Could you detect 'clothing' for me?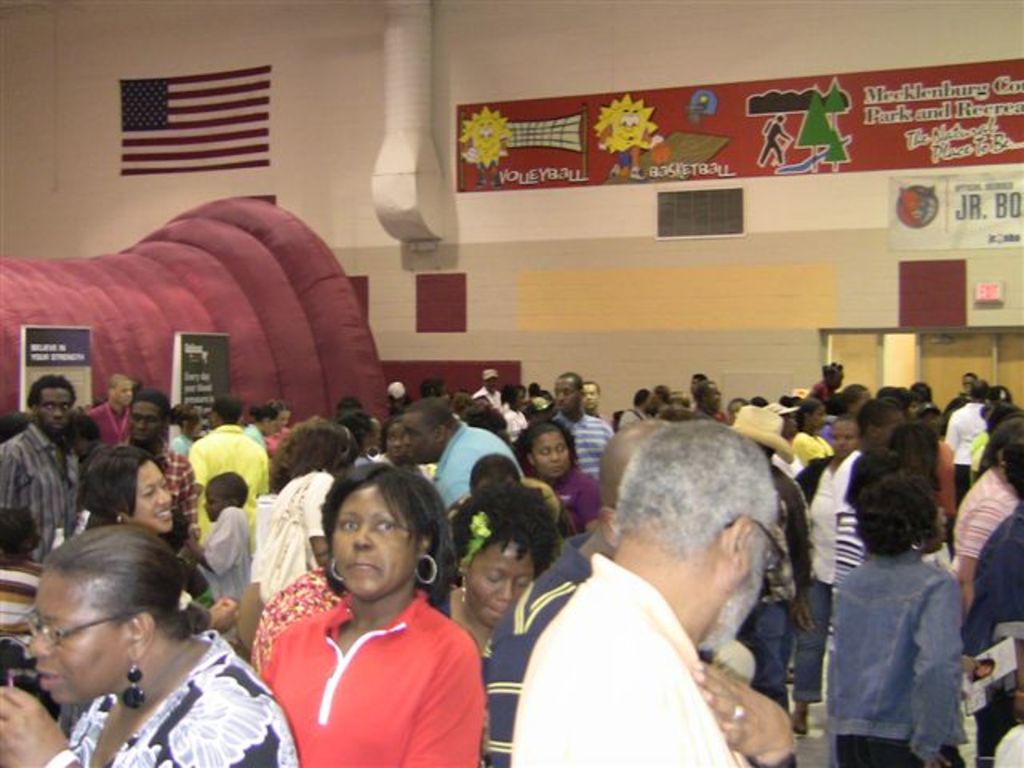
Detection result: {"x1": 0, "y1": 549, "x2": 37, "y2": 648}.
